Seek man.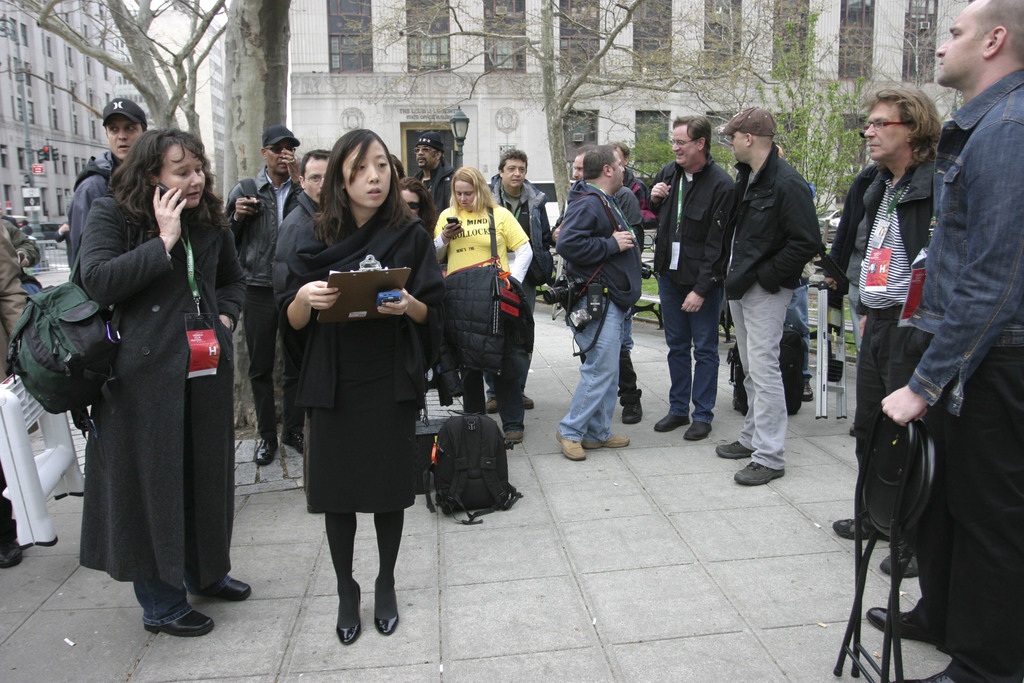
409, 114, 458, 216.
